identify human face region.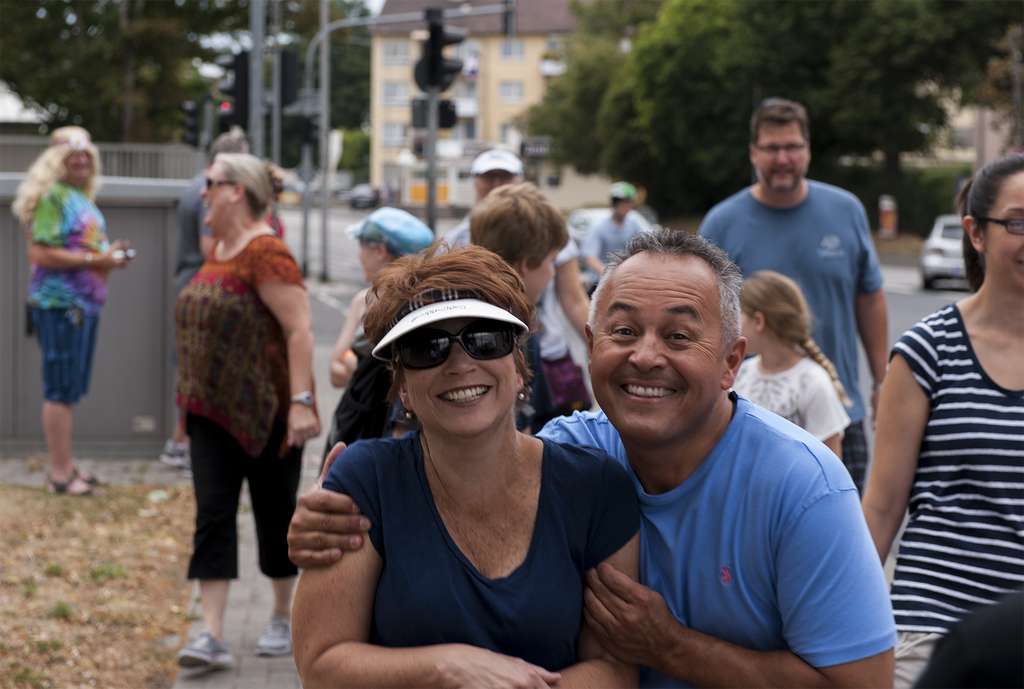
Region: 753 127 808 191.
